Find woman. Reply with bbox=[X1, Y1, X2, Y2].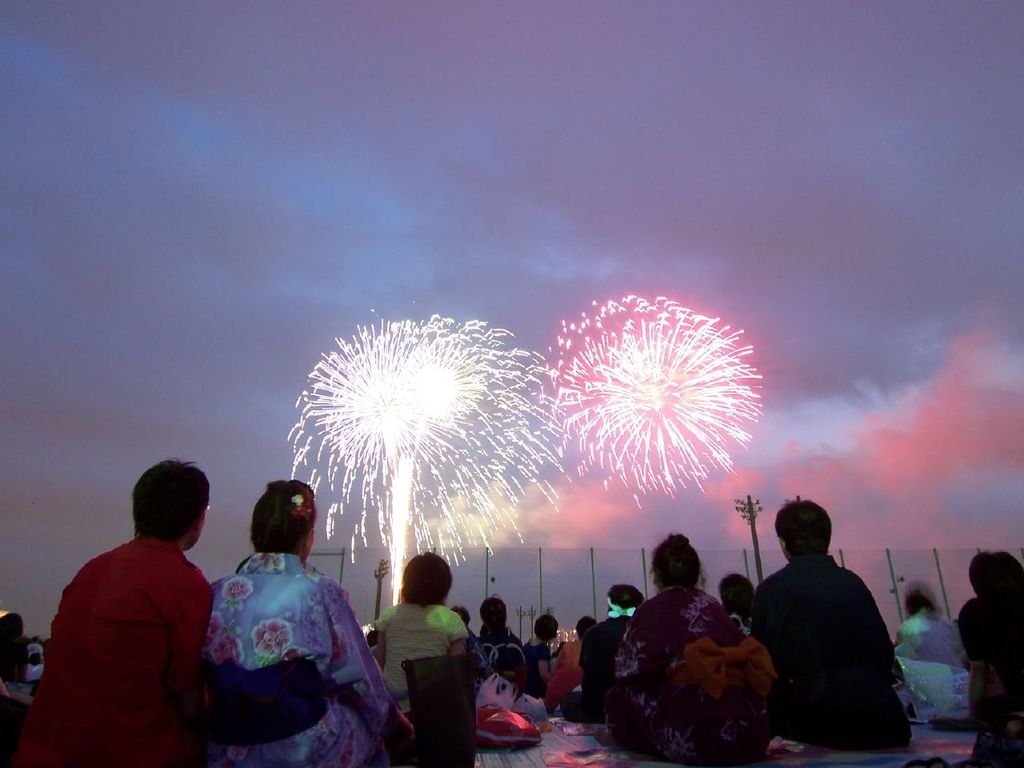
bbox=[369, 547, 467, 719].
